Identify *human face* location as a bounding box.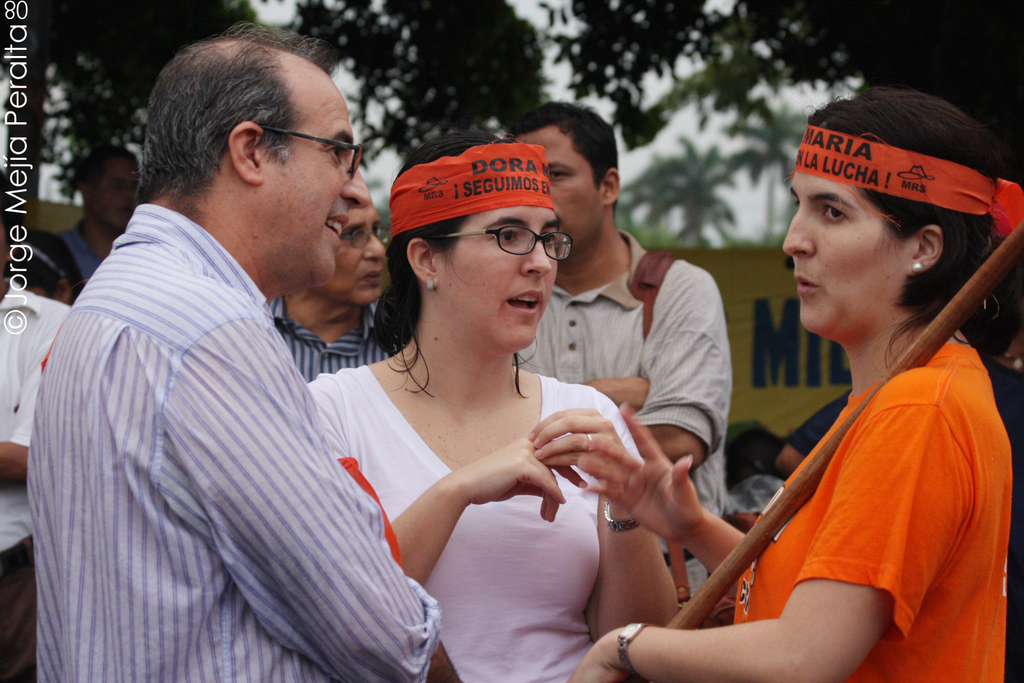
[443, 204, 560, 354].
